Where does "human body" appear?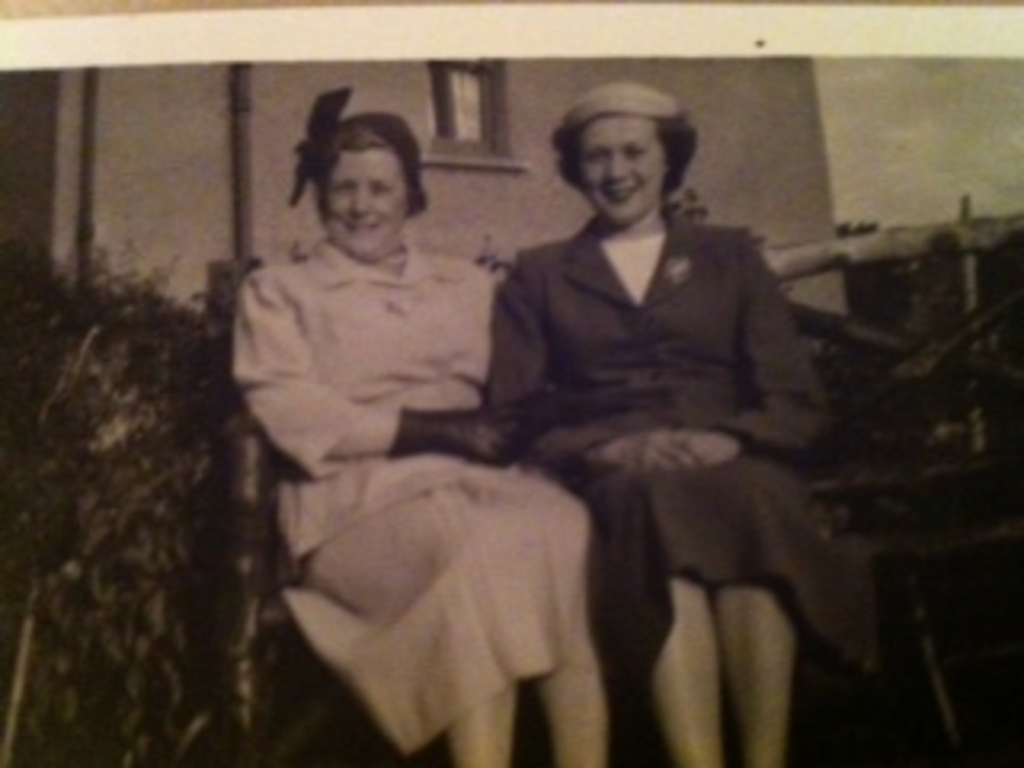
Appears at l=435, t=86, r=822, b=698.
